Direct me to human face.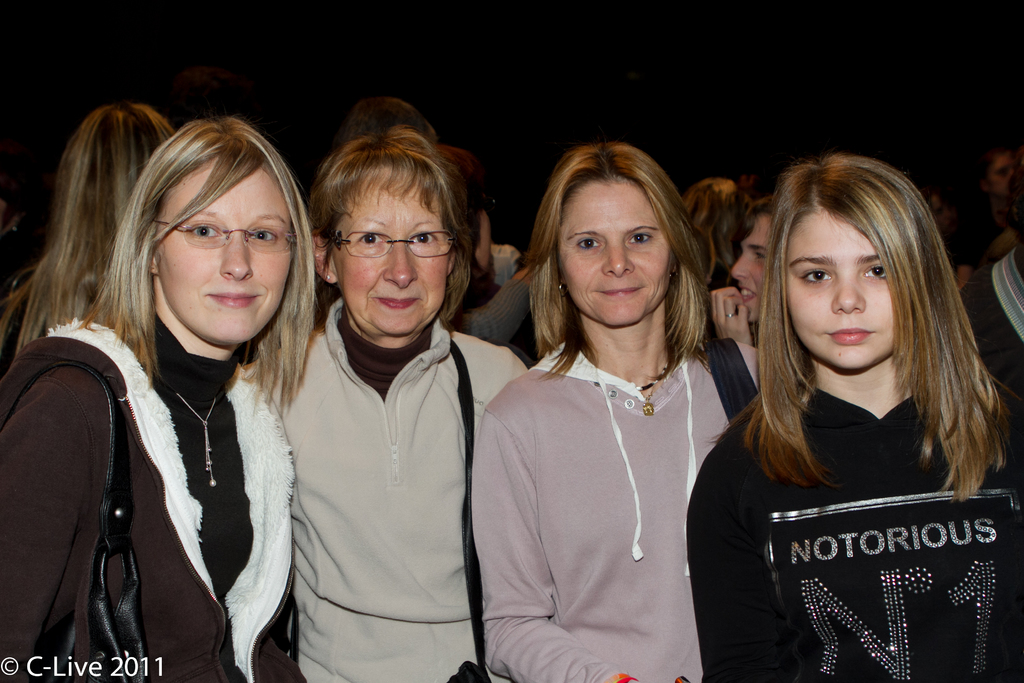
Direction: {"left": 154, "top": 155, "right": 294, "bottom": 344}.
